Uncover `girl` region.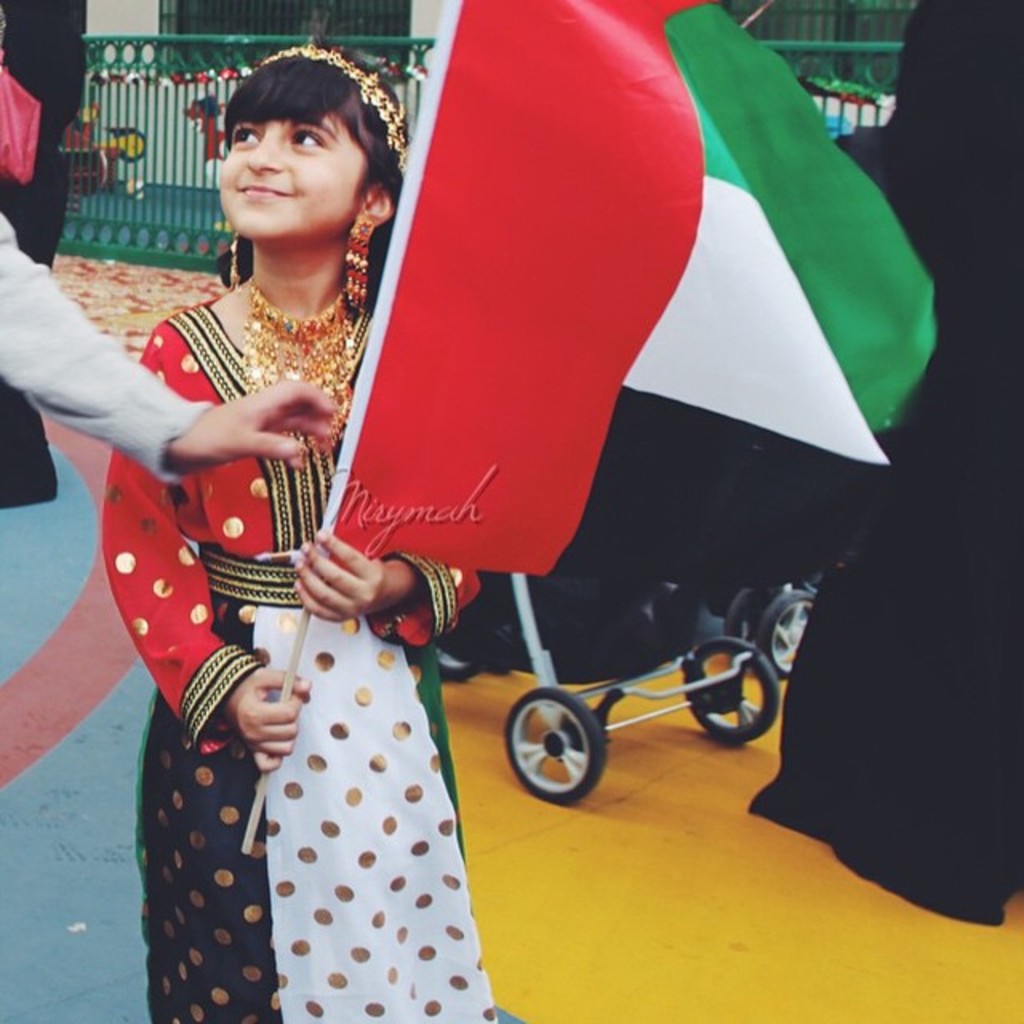
Uncovered: [86,19,483,1022].
